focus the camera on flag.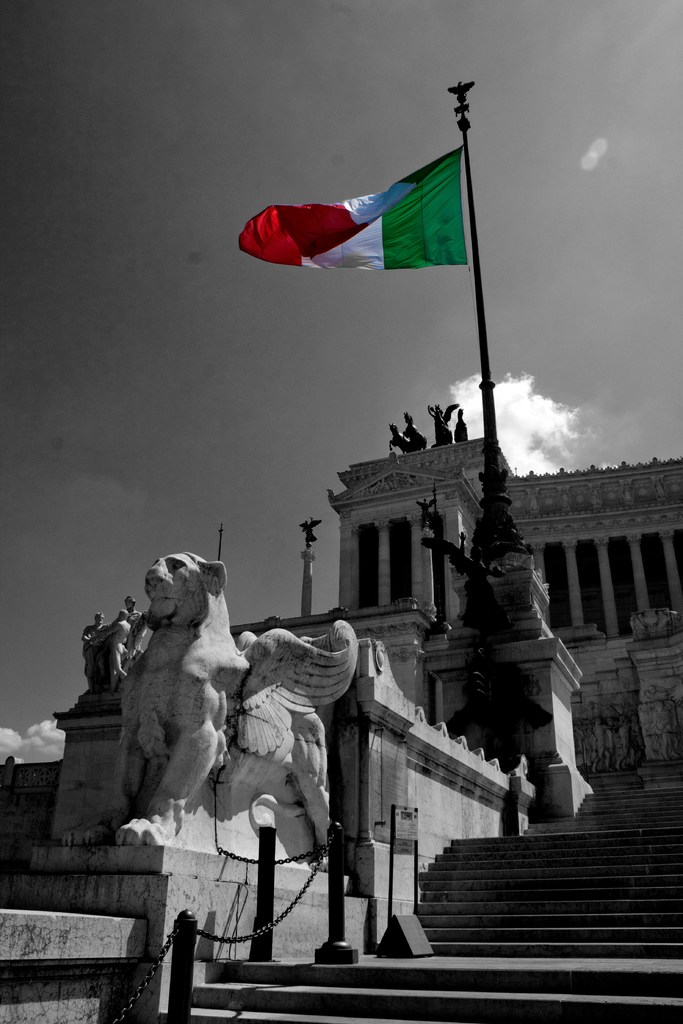
Focus region: (247,120,485,286).
